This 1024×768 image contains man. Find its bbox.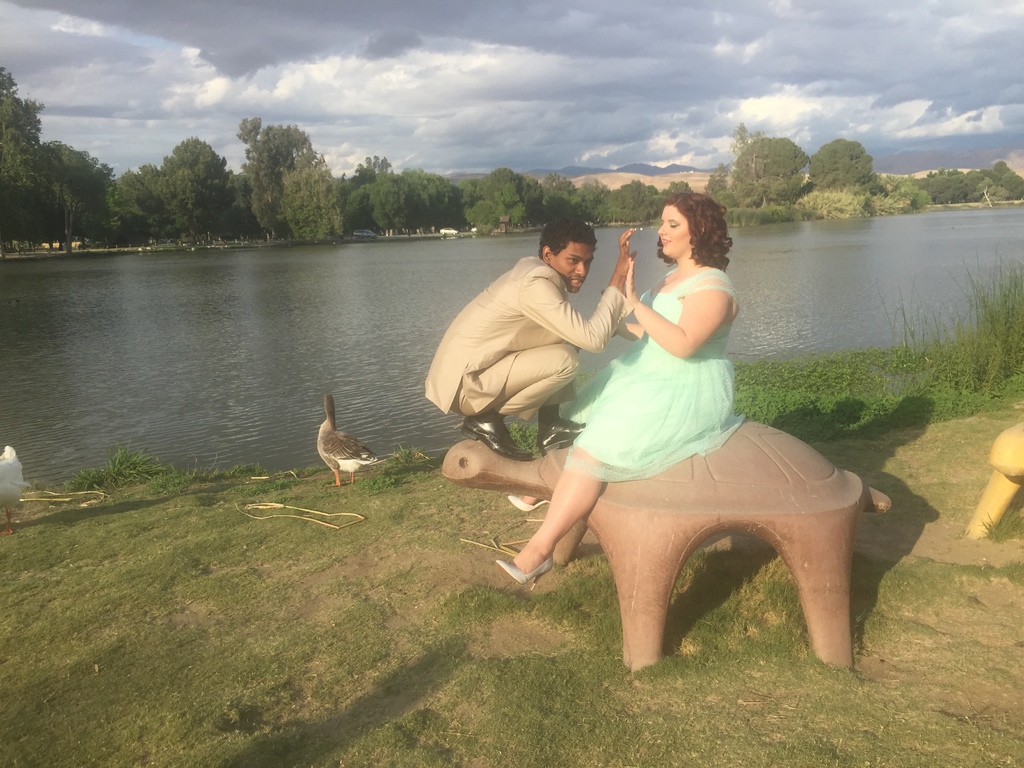
l=448, t=223, r=636, b=450.
